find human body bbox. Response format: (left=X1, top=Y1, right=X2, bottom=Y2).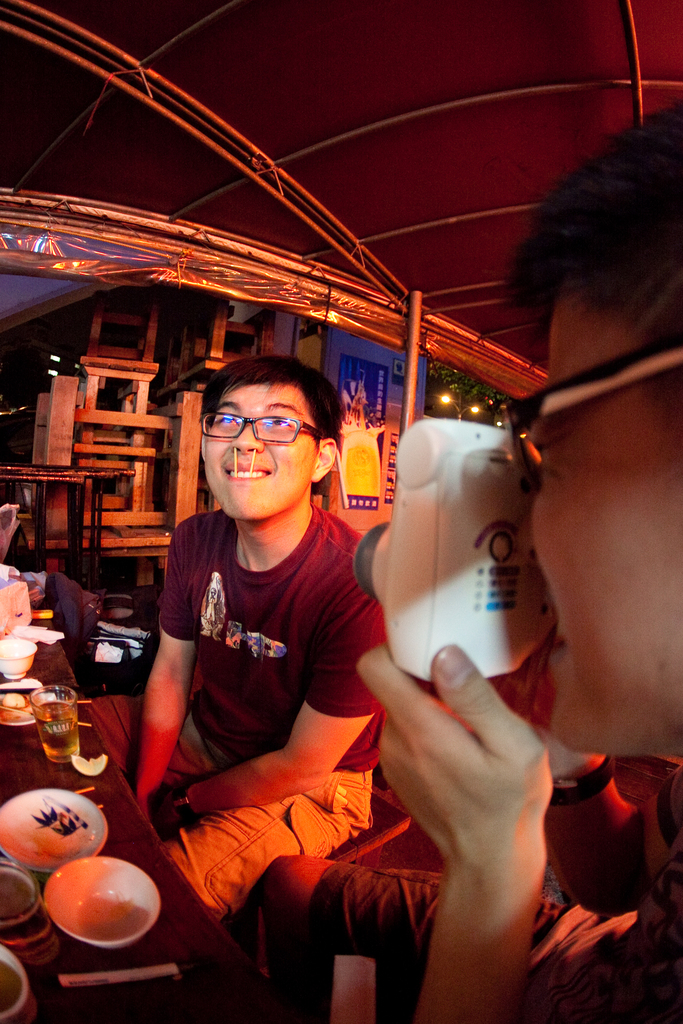
(left=112, top=371, right=412, bottom=940).
